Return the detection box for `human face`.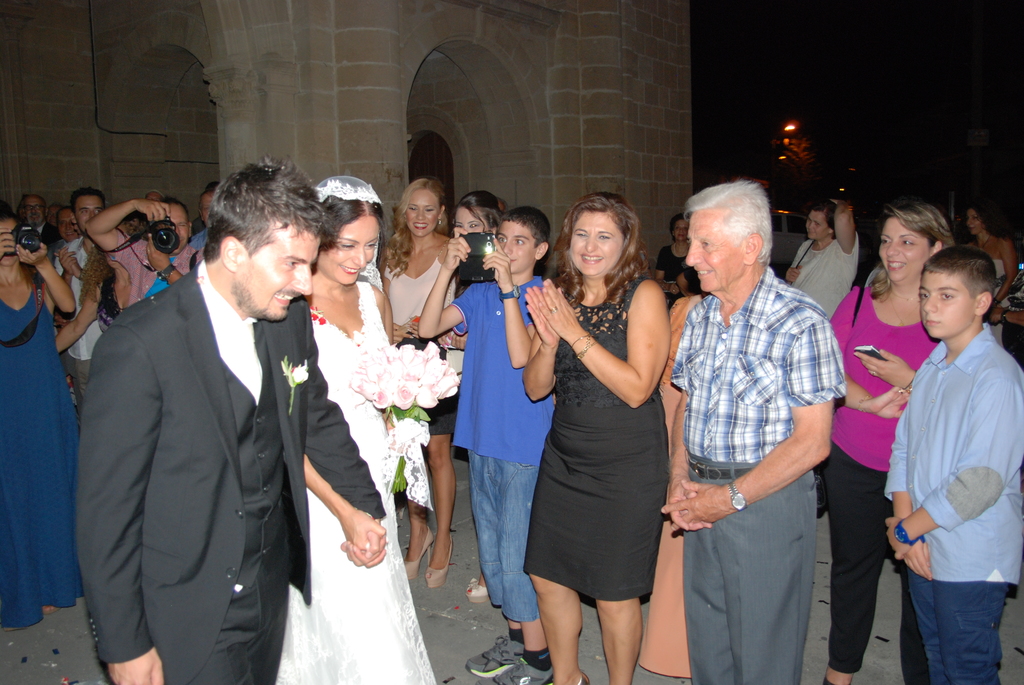
BBox(25, 194, 42, 224).
